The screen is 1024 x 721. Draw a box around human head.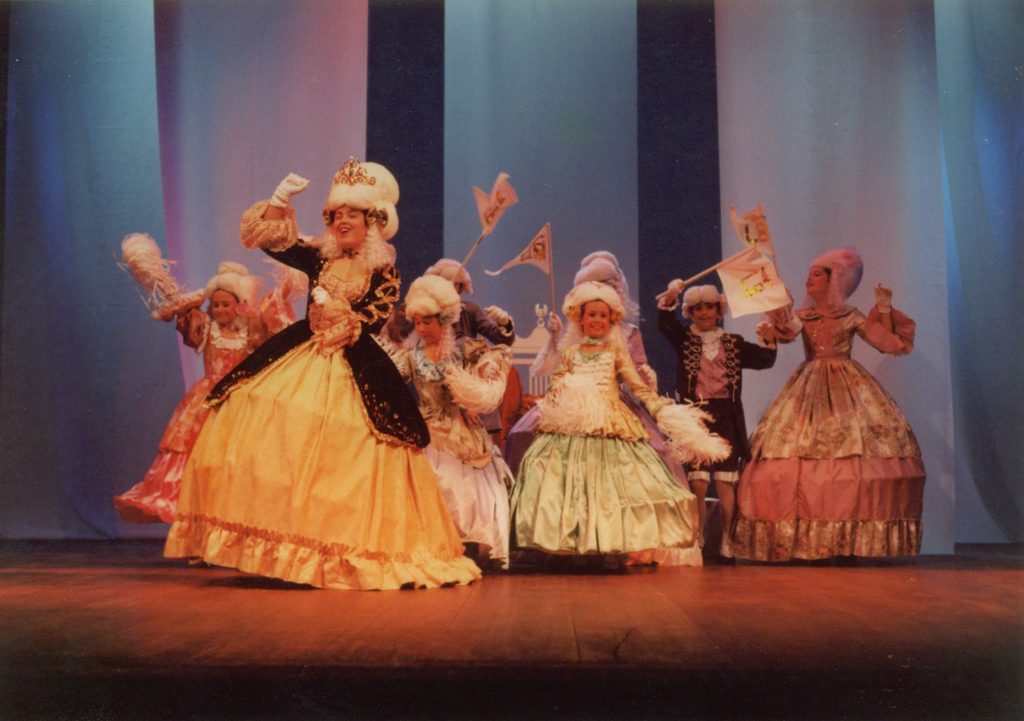
<bbox>324, 152, 406, 254</bbox>.
